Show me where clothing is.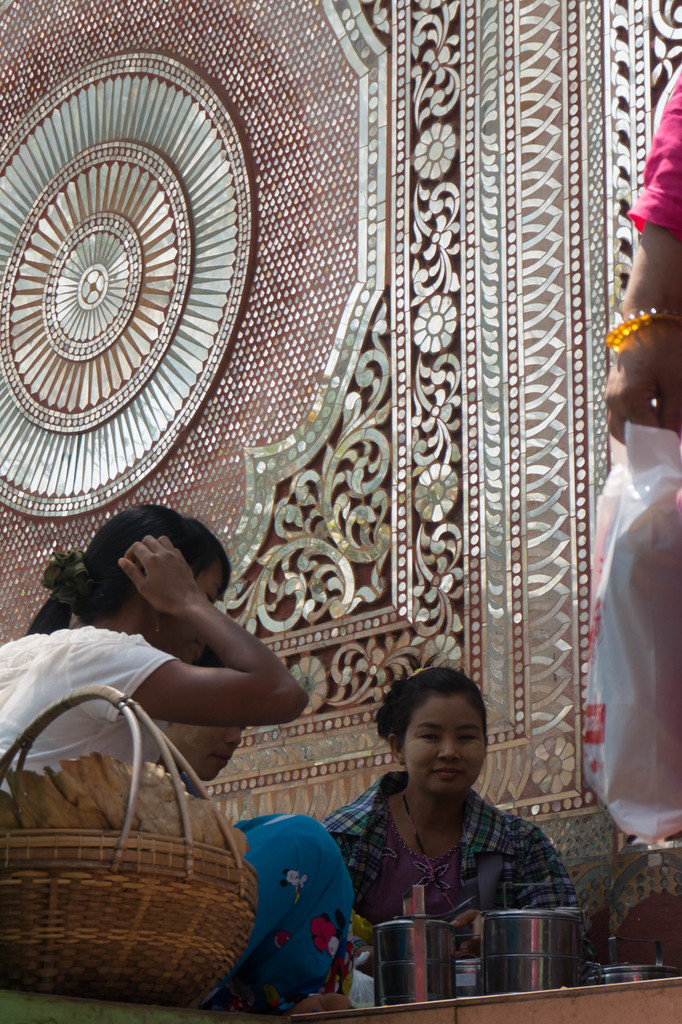
clothing is at bbox=(315, 767, 574, 972).
